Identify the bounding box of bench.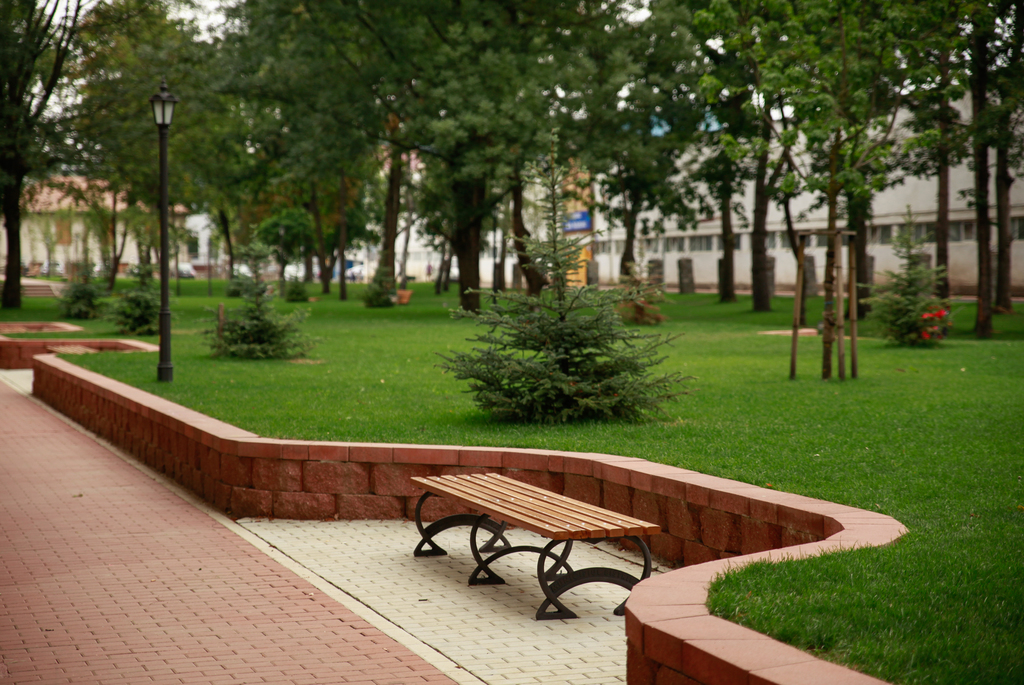
<bbox>410, 472, 661, 620</bbox>.
